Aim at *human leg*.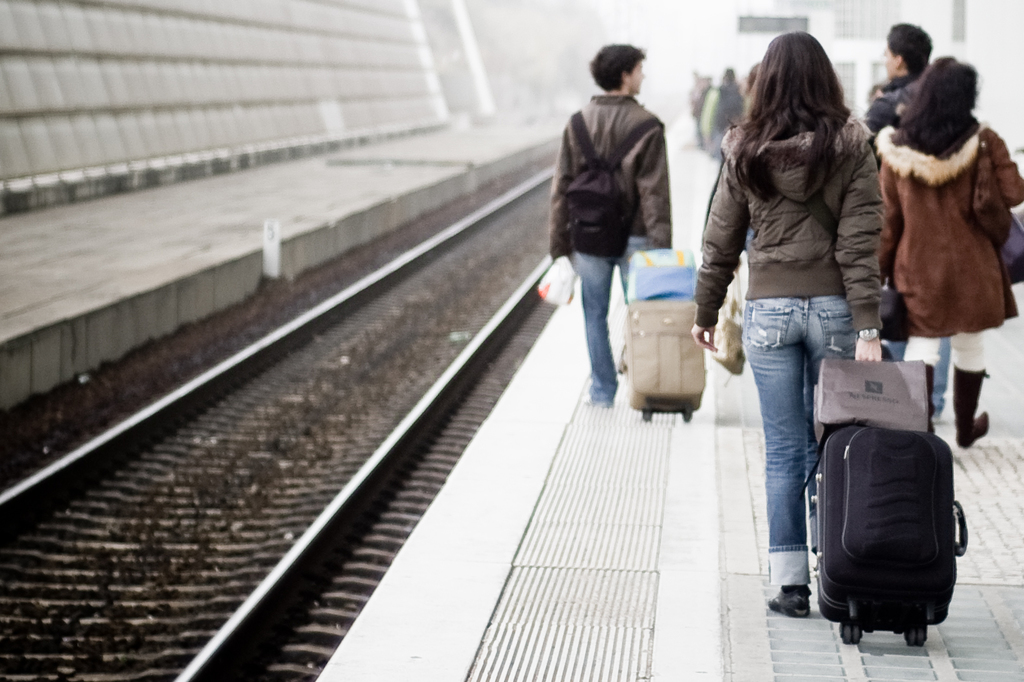
Aimed at detection(952, 335, 990, 451).
